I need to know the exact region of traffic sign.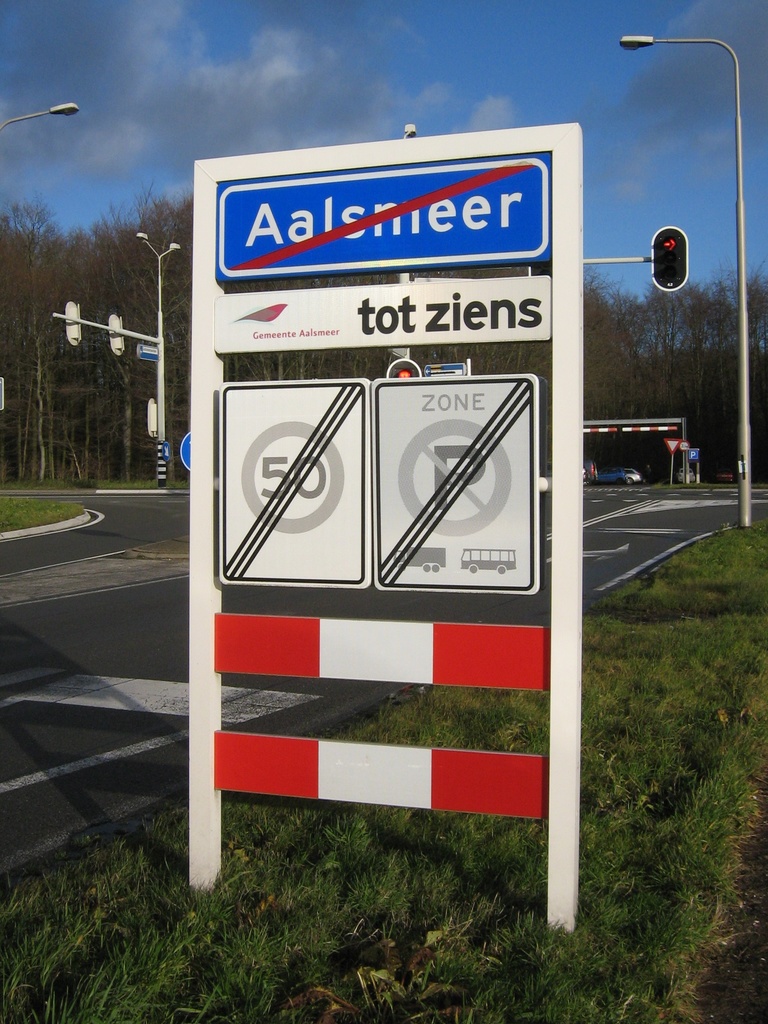
Region: pyautogui.locateOnScreen(374, 371, 539, 599).
